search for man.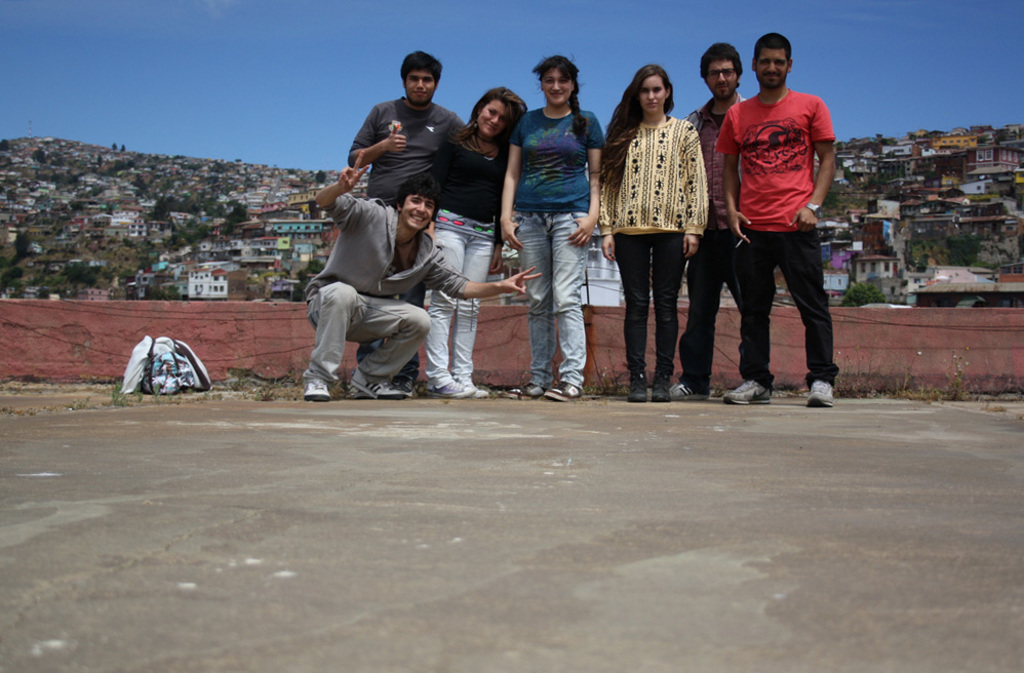
Found at l=668, t=43, r=744, b=401.
